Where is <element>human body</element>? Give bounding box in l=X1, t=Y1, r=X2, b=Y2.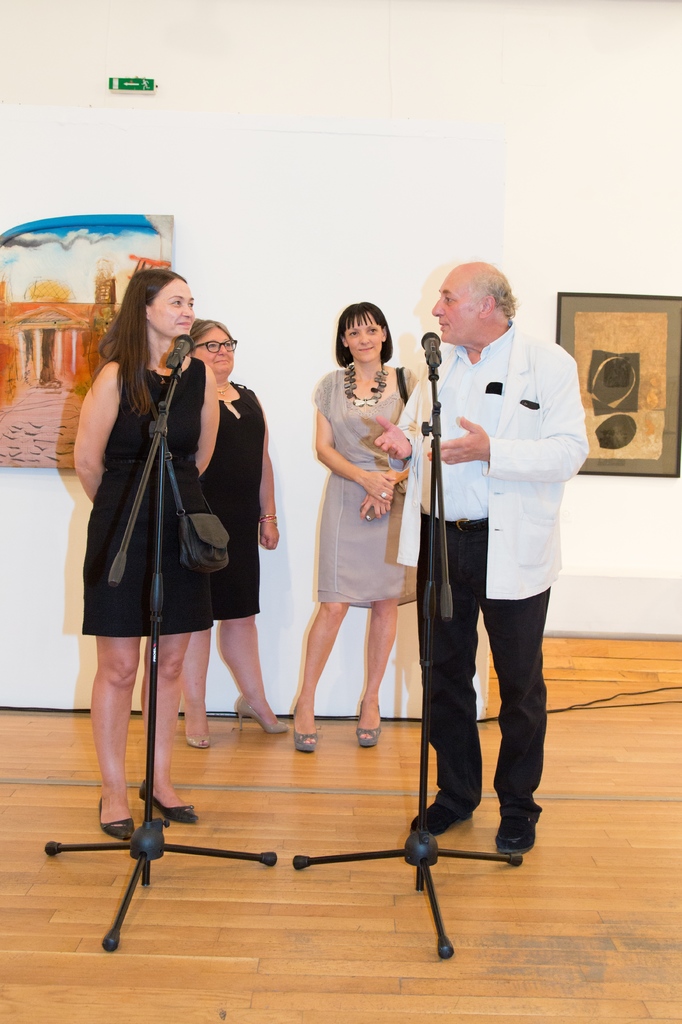
l=379, t=260, r=591, b=853.
